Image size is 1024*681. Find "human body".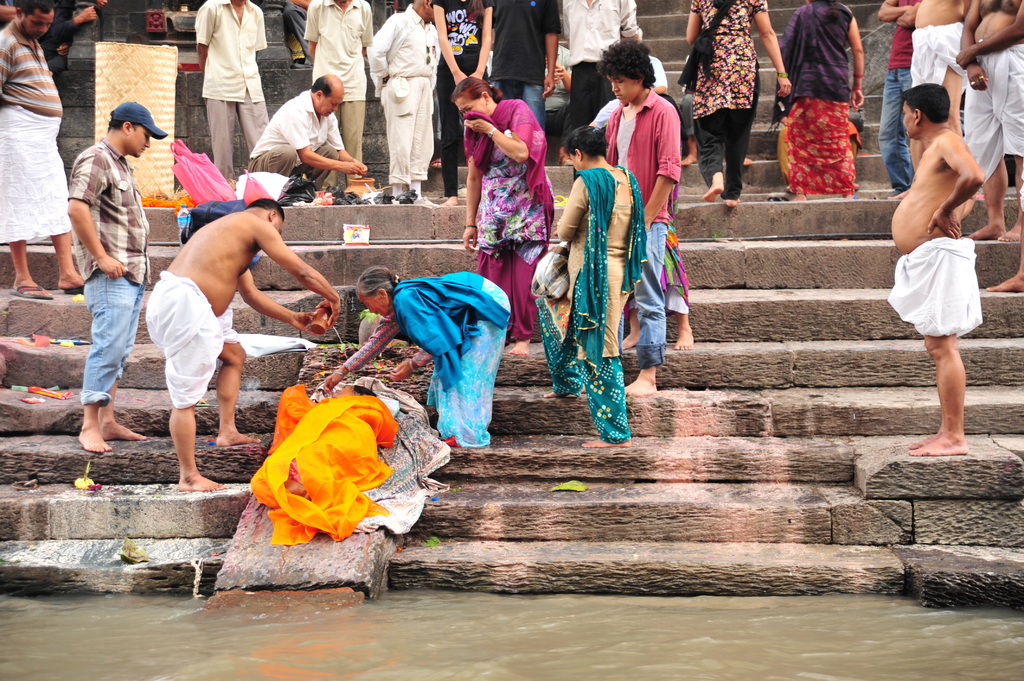
326 272 504 460.
